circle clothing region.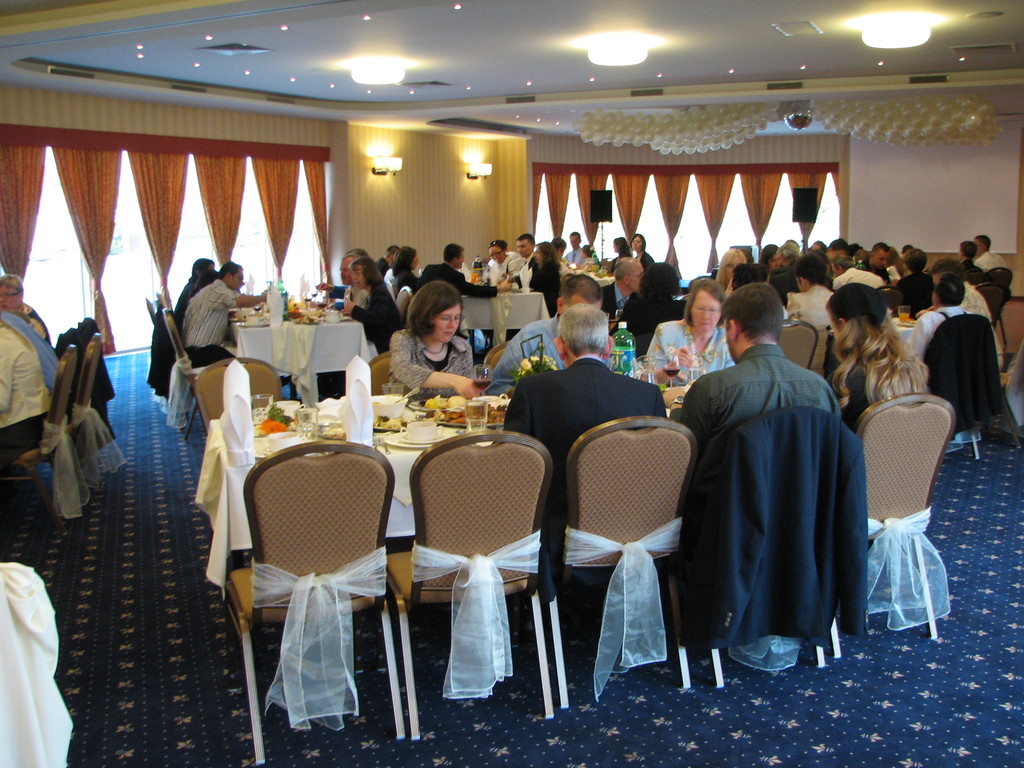
Region: x1=182, y1=280, x2=243, y2=359.
